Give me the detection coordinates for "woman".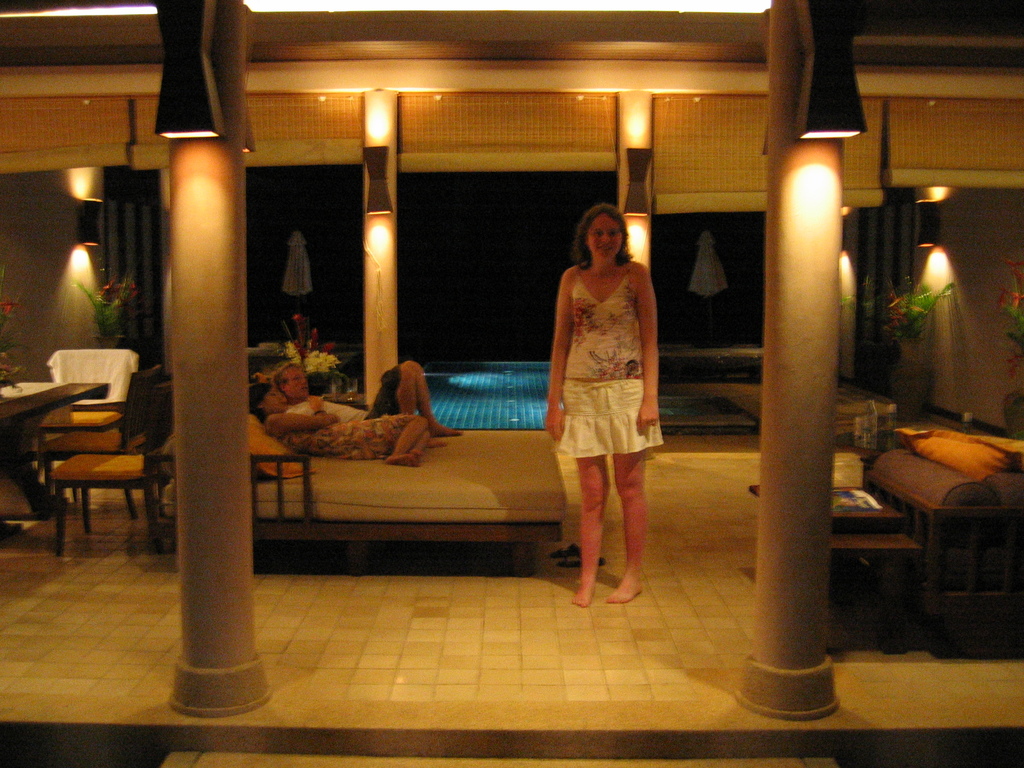
{"left": 540, "top": 197, "right": 669, "bottom": 582}.
